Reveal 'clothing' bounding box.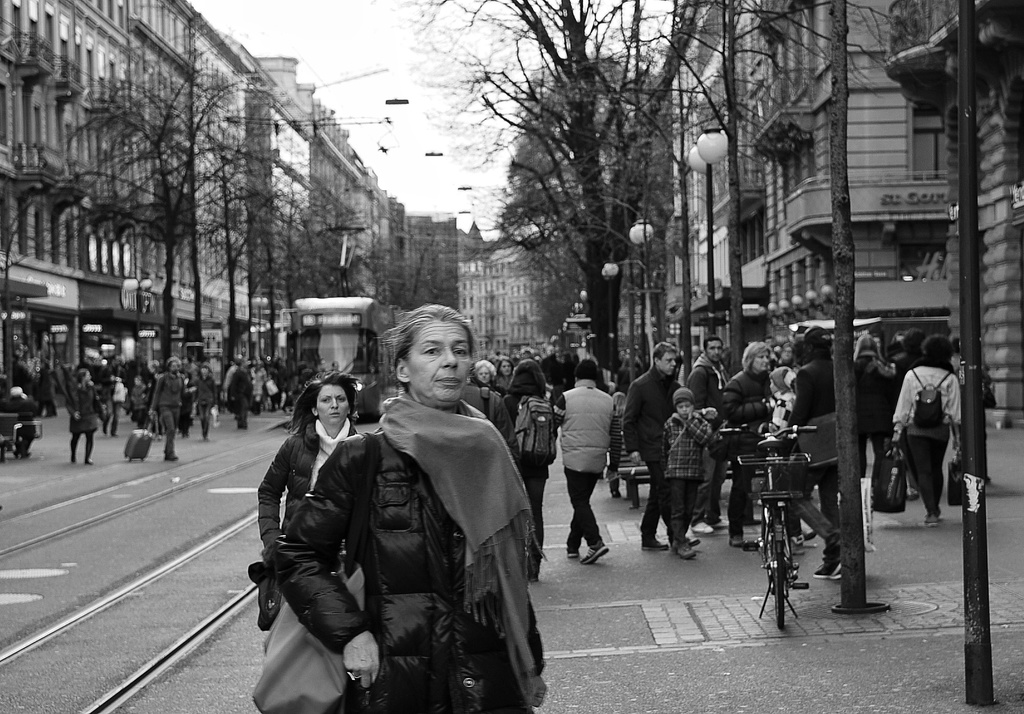
Revealed: x1=717 y1=360 x2=781 y2=532.
